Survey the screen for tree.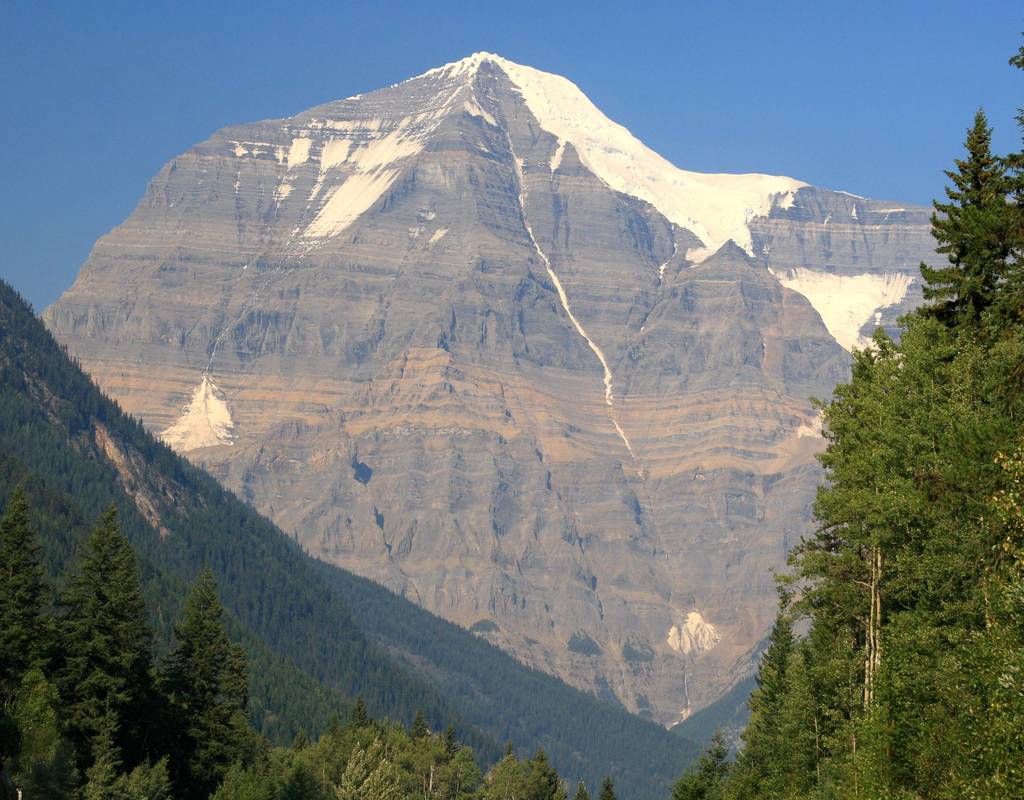
Survey found: x1=330, y1=710, x2=340, y2=735.
